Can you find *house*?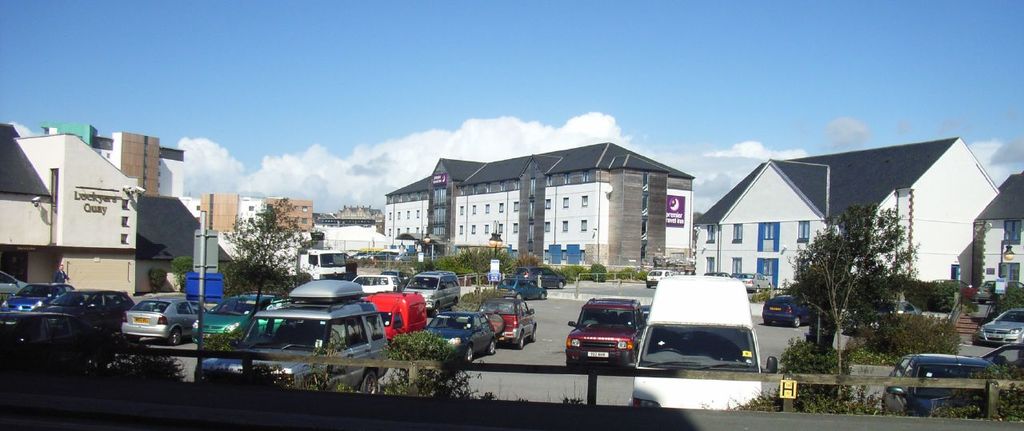
Yes, bounding box: left=702, top=138, right=1002, bottom=306.
